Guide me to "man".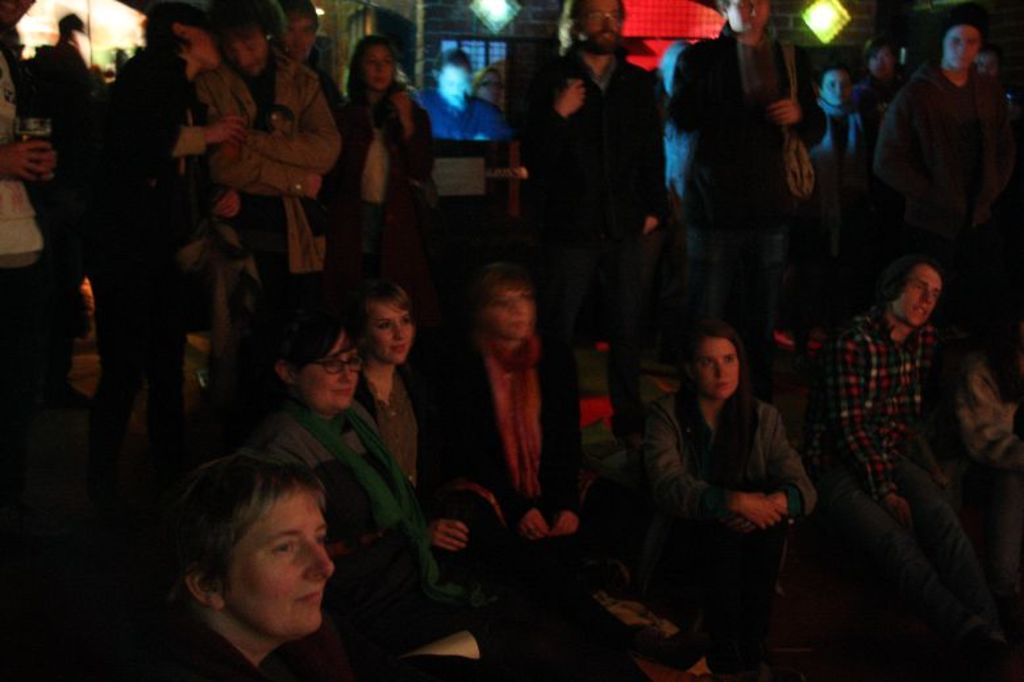
Guidance: (870, 21, 1019, 262).
